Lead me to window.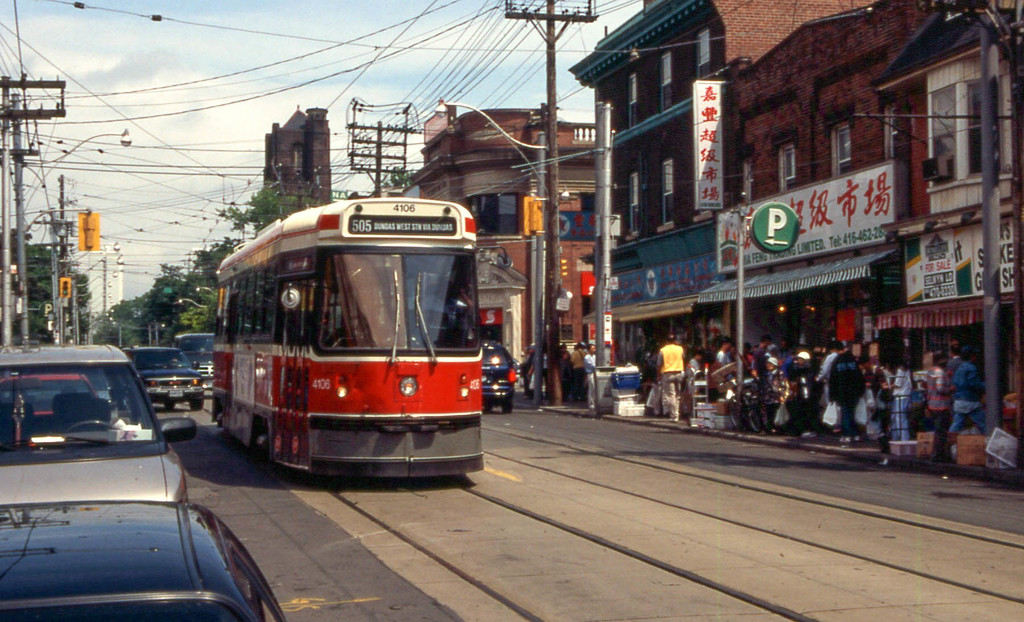
Lead to [left=925, top=84, right=952, bottom=183].
